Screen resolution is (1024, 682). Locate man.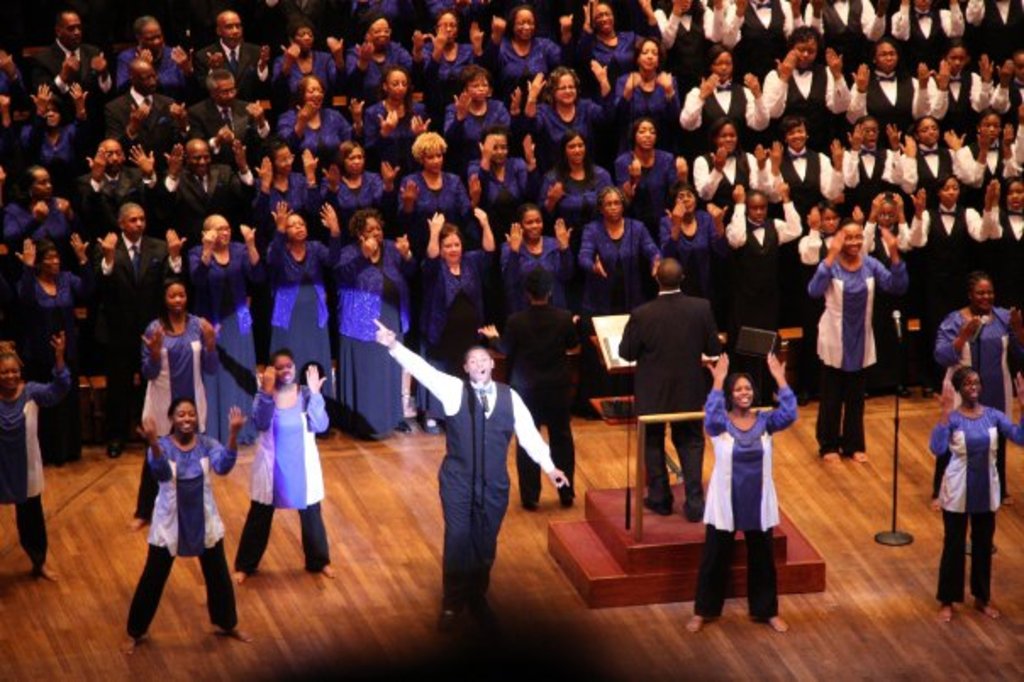
(x1=154, y1=136, x2=244, y2=243).
